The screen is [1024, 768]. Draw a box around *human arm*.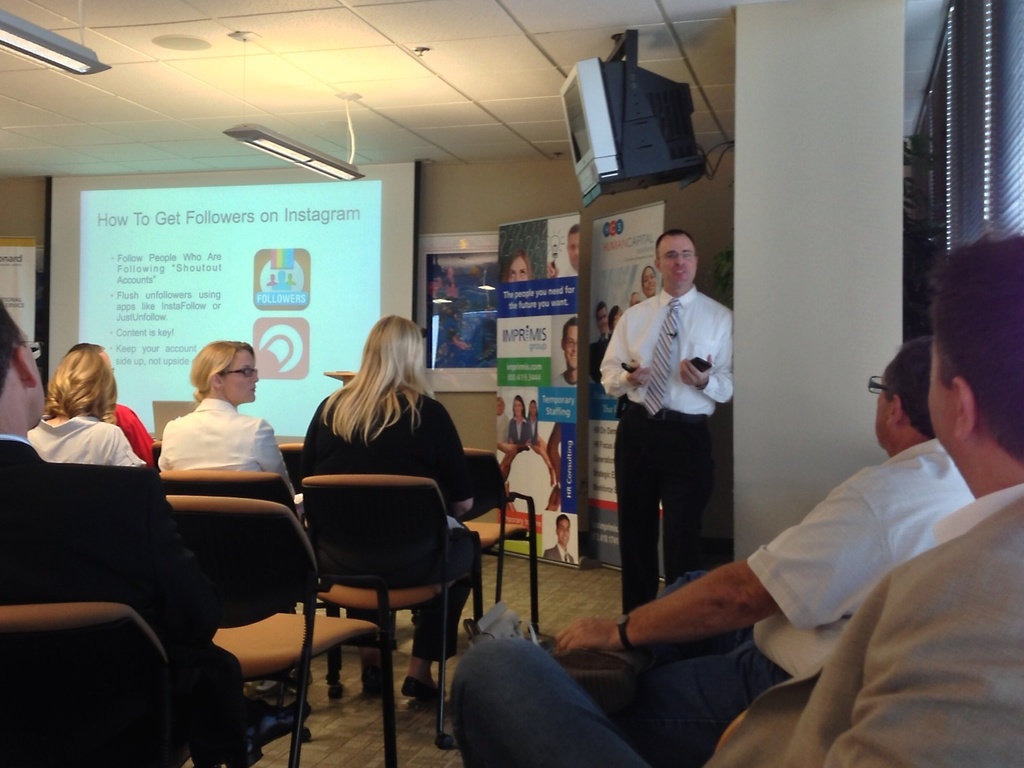
[254,415,288,515].
